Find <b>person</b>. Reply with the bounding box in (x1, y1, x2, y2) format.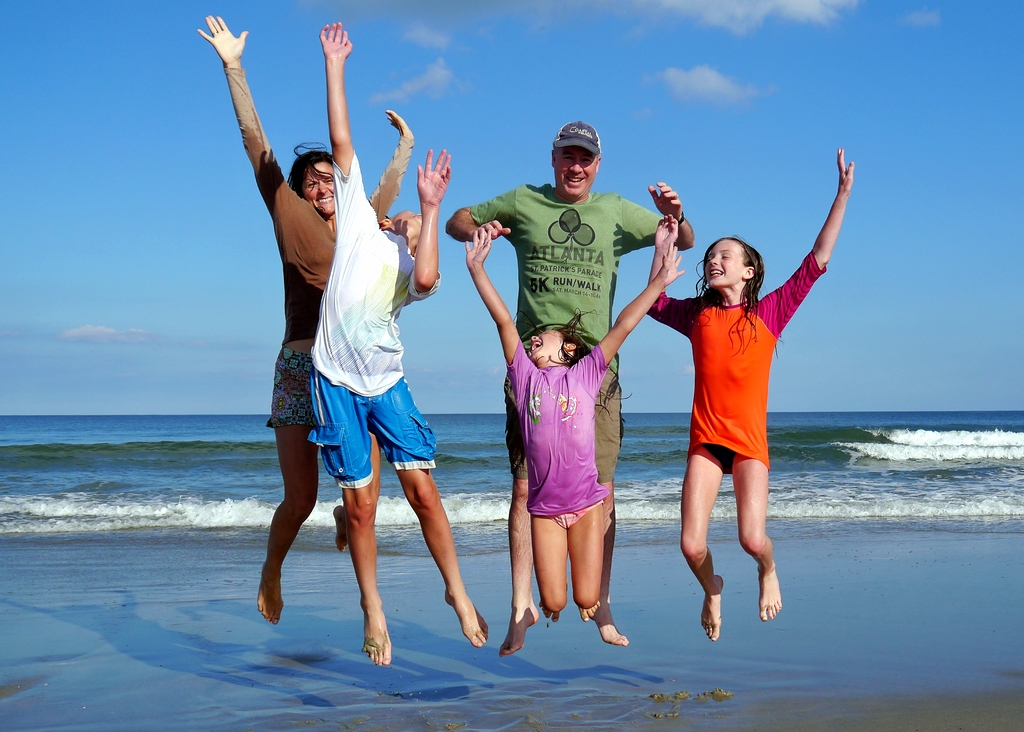
(444, 123, 695, 658).
